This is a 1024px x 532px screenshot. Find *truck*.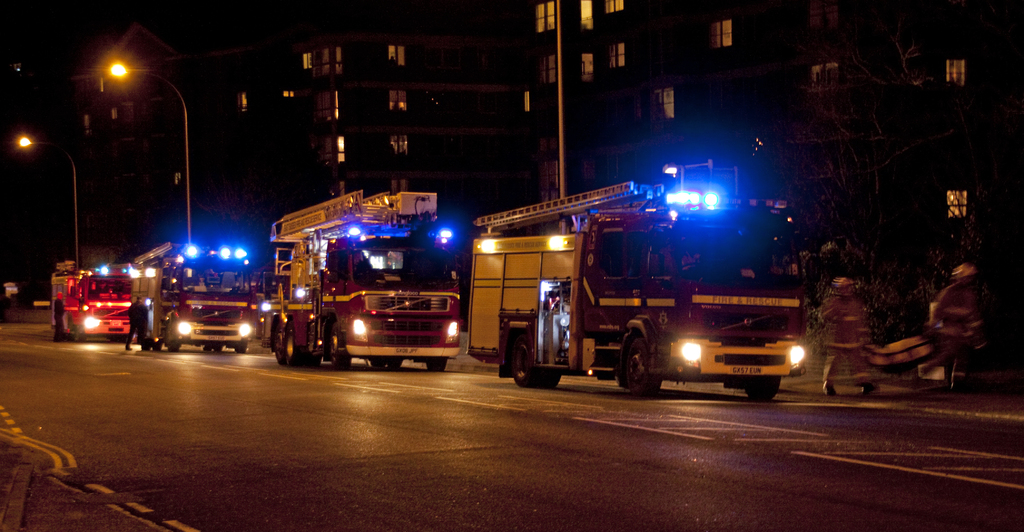
Bounding box: bbox=(50, 260, 131, 344).
